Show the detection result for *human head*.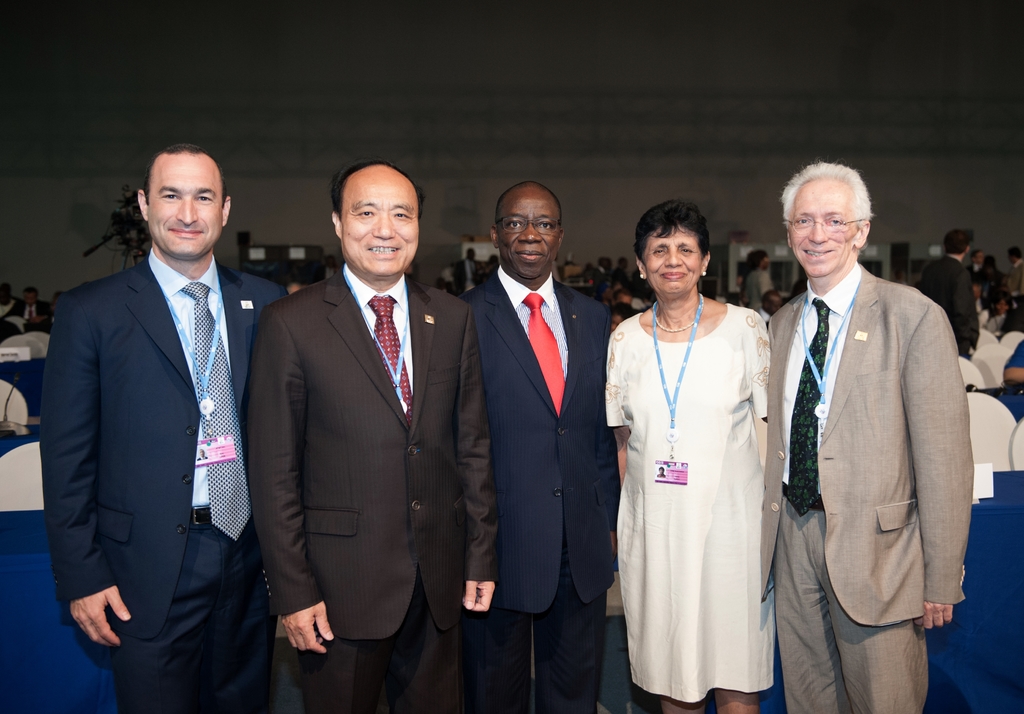
(left=24, top=286, right=37, bottom=307).
